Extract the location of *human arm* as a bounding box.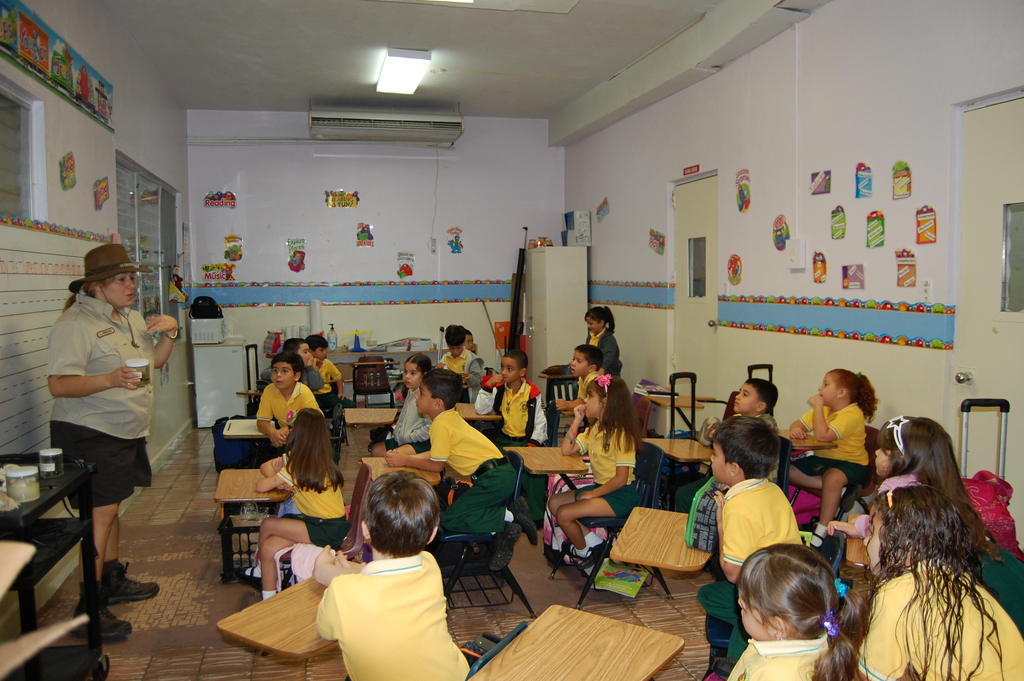
crop(388, 422, 450, 475).
